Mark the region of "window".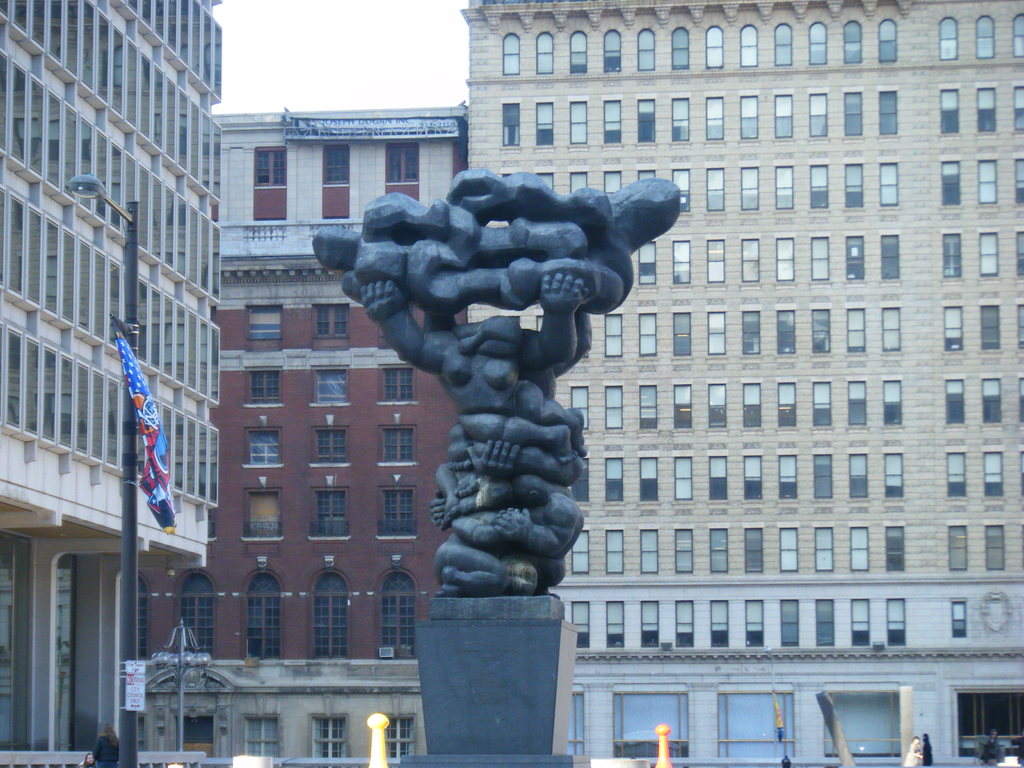
Region: region(884, 518, 902, 570).
